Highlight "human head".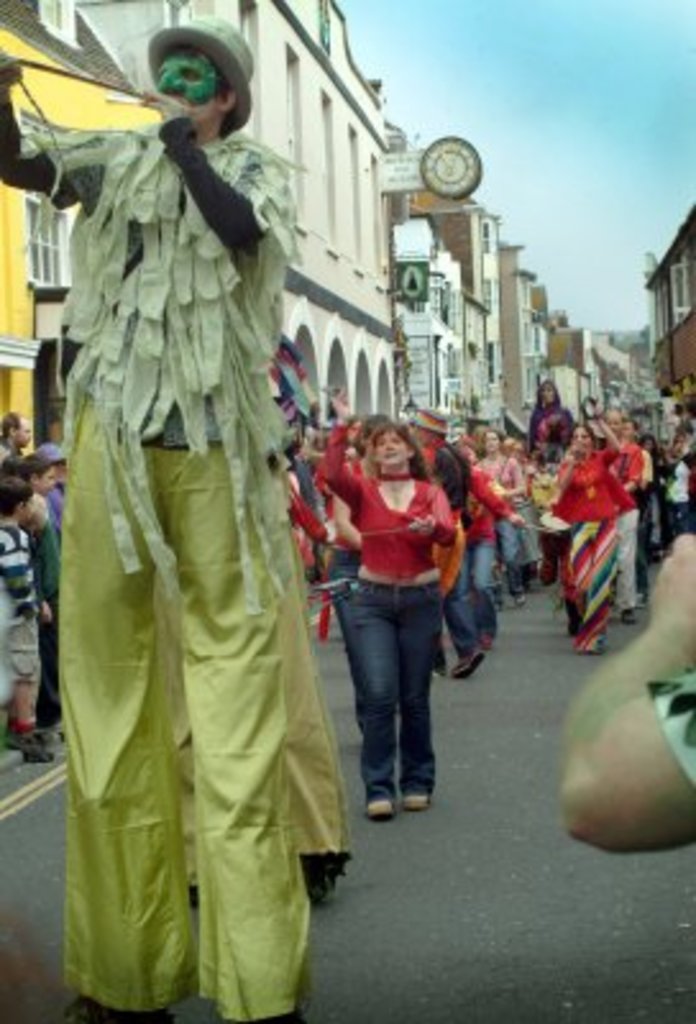
Highlighted region: 351:412:386:451.
